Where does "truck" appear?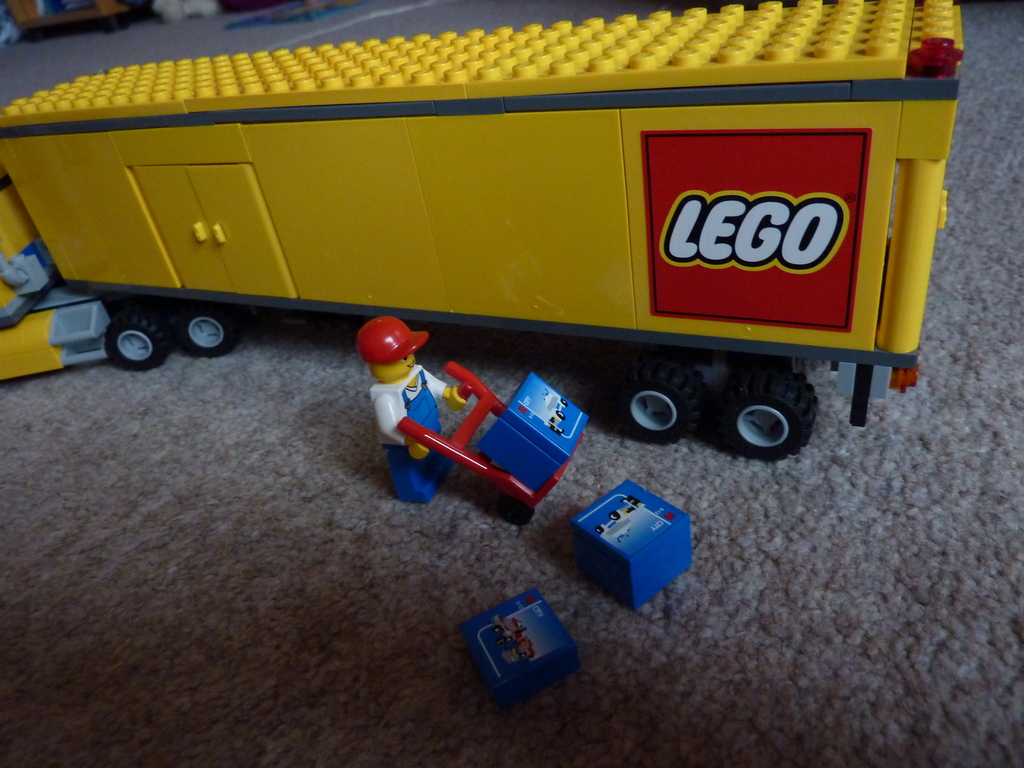
Appears at select_region(0, 10, 945, 552).
